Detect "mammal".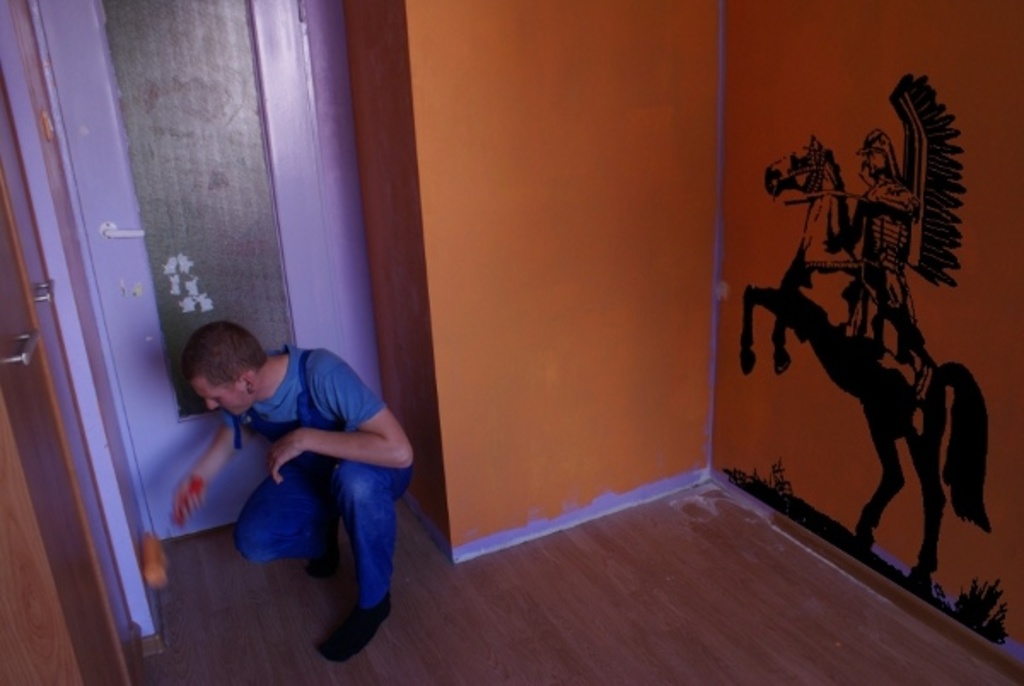
Detected at (x1=826, y1=133, x2=916, y2=353).
